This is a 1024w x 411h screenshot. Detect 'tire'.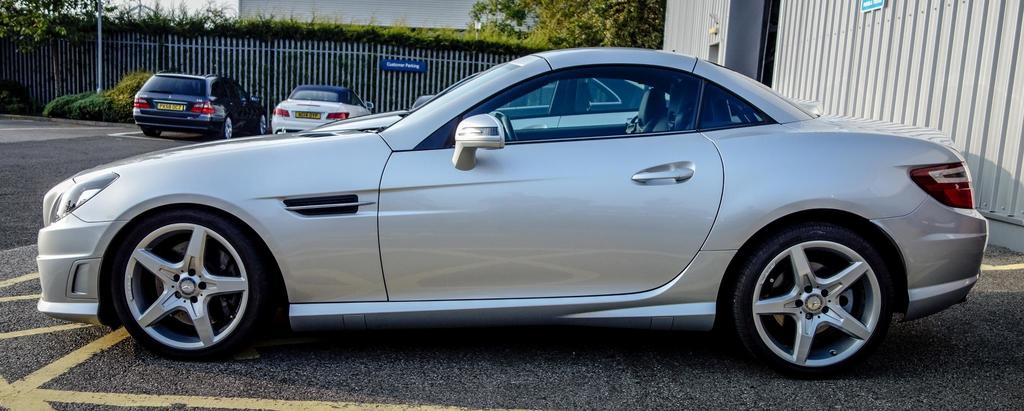
pyautogui.locateOnScreen(143, 128, 162, 137).
